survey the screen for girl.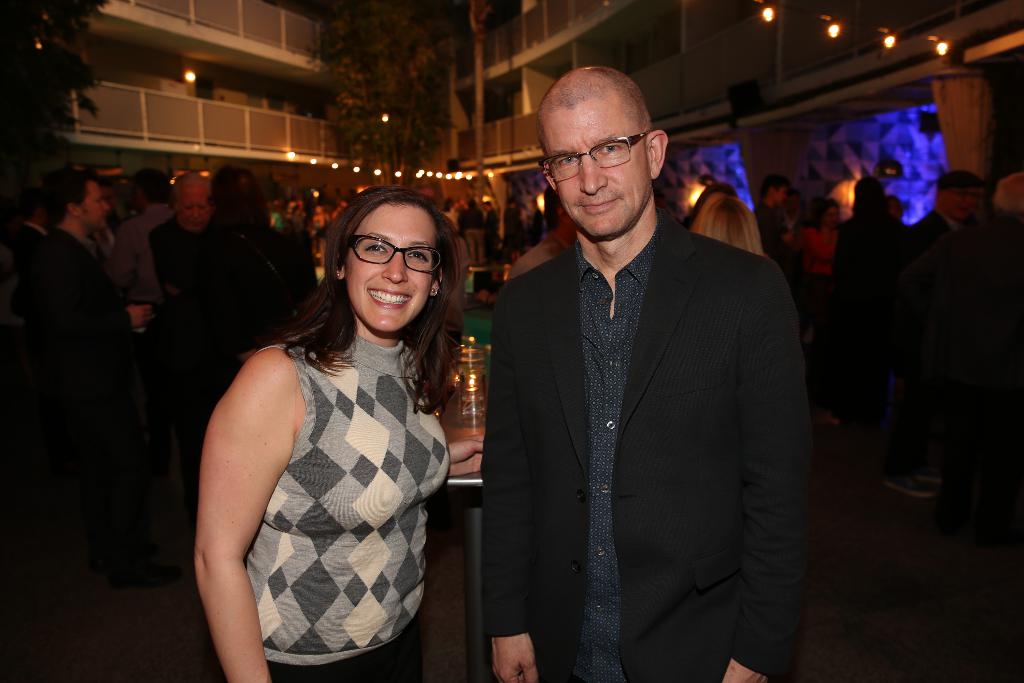
Survey found: [left=689, top=189, right=764, bottom=263].
